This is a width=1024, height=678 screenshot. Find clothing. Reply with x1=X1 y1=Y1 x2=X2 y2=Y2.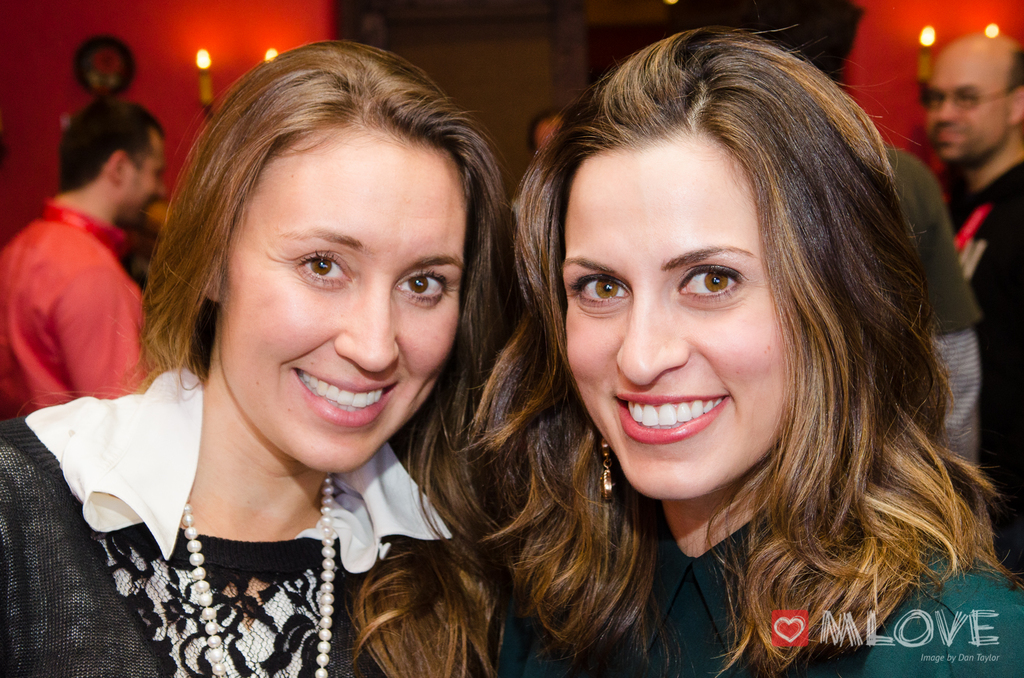
x1=502 y1=564 x2=1023 y2=677.
